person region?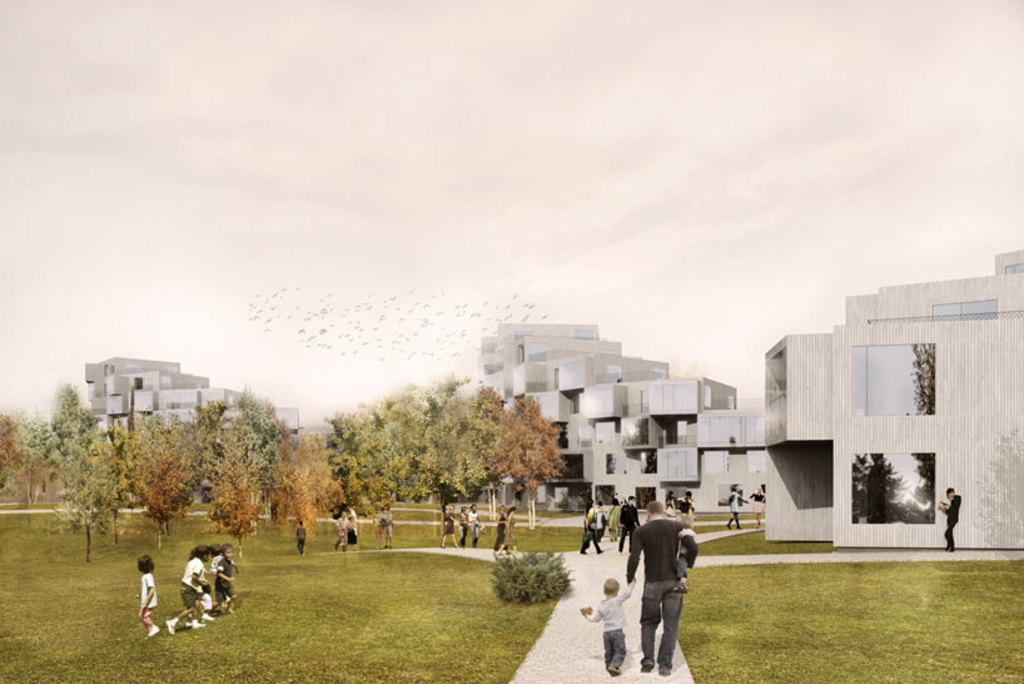
locate(458, 502, 466, 540)
